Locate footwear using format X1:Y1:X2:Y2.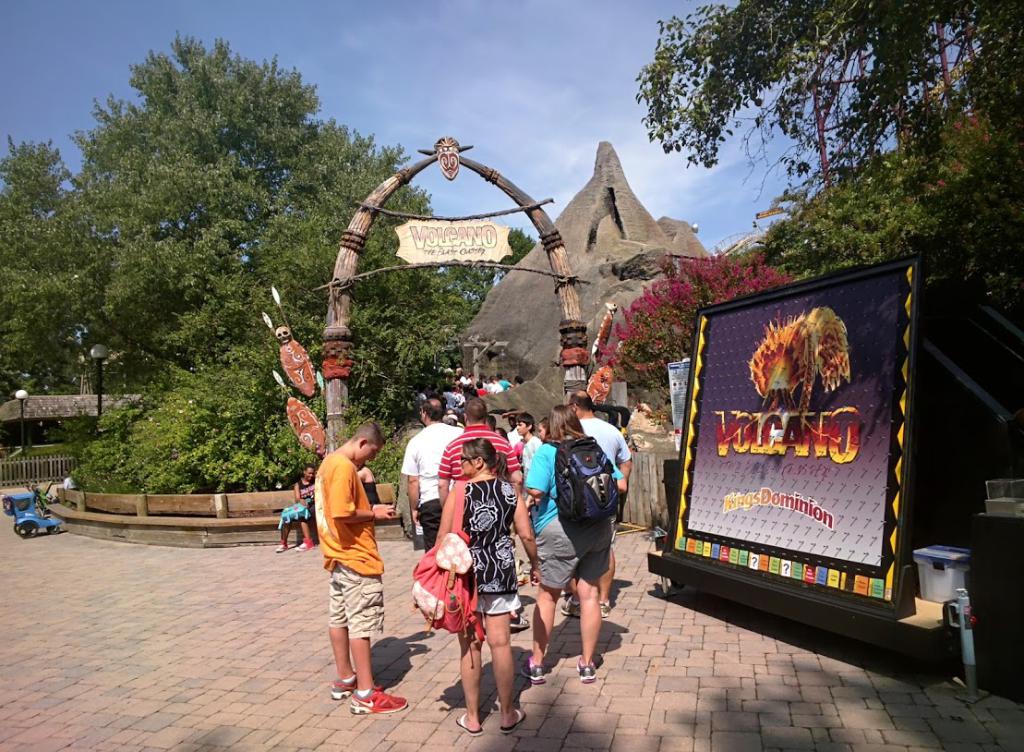
599:600:614:616.
